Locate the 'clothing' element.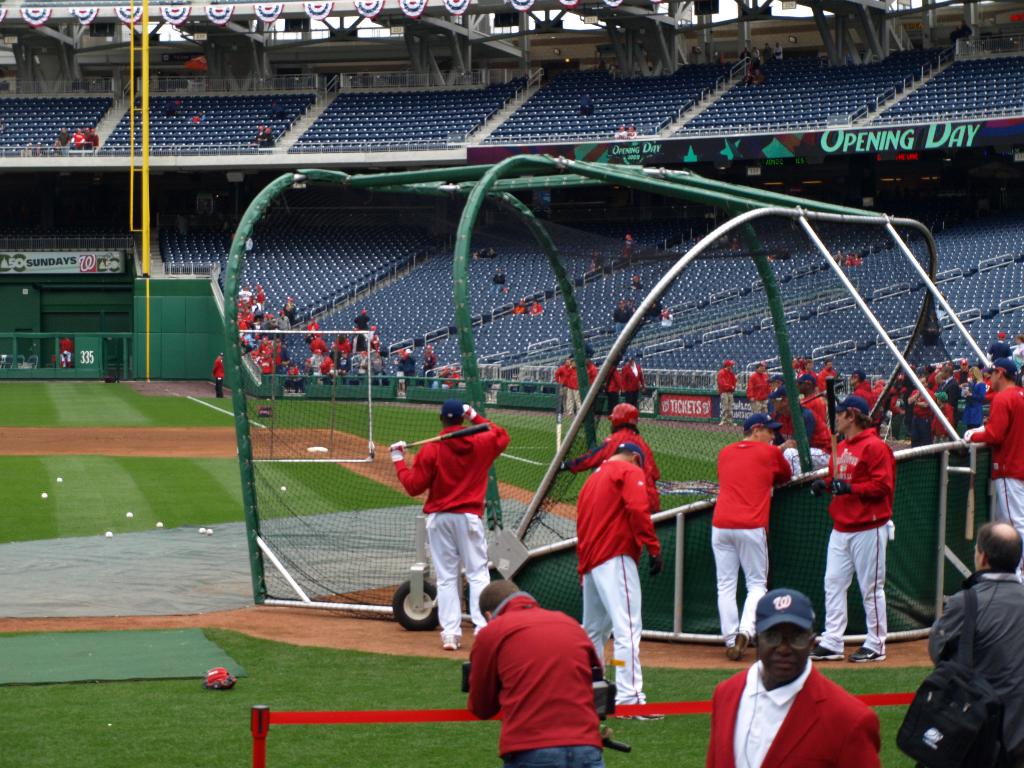
Element bbox: bbox=(70, 133, 81, 147).
